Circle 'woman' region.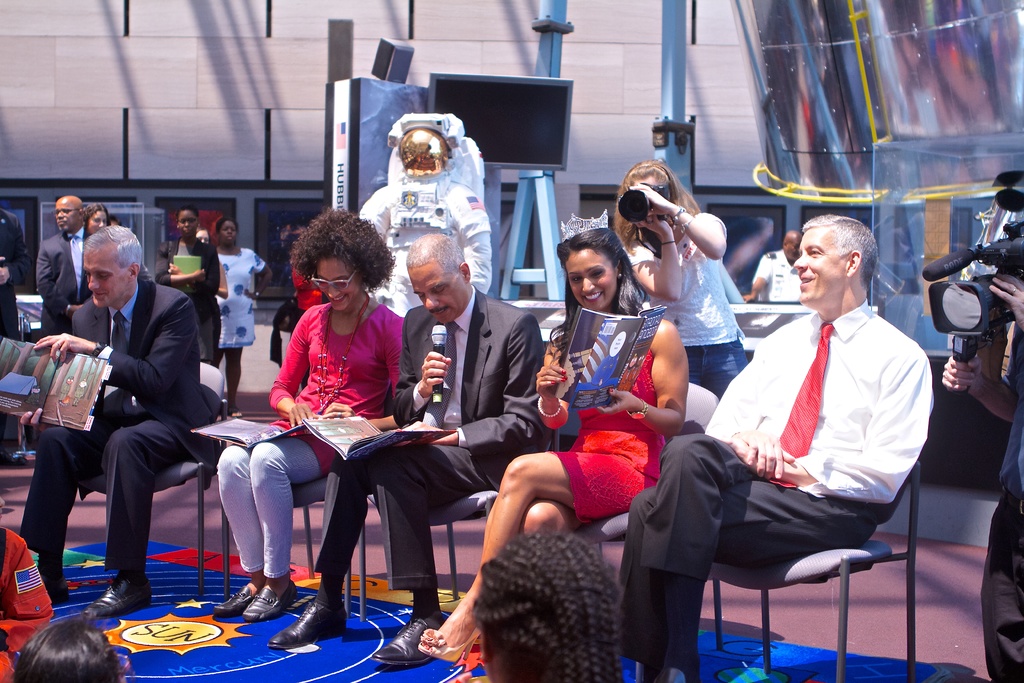
Region: <box>212,213,264,415</box>.
